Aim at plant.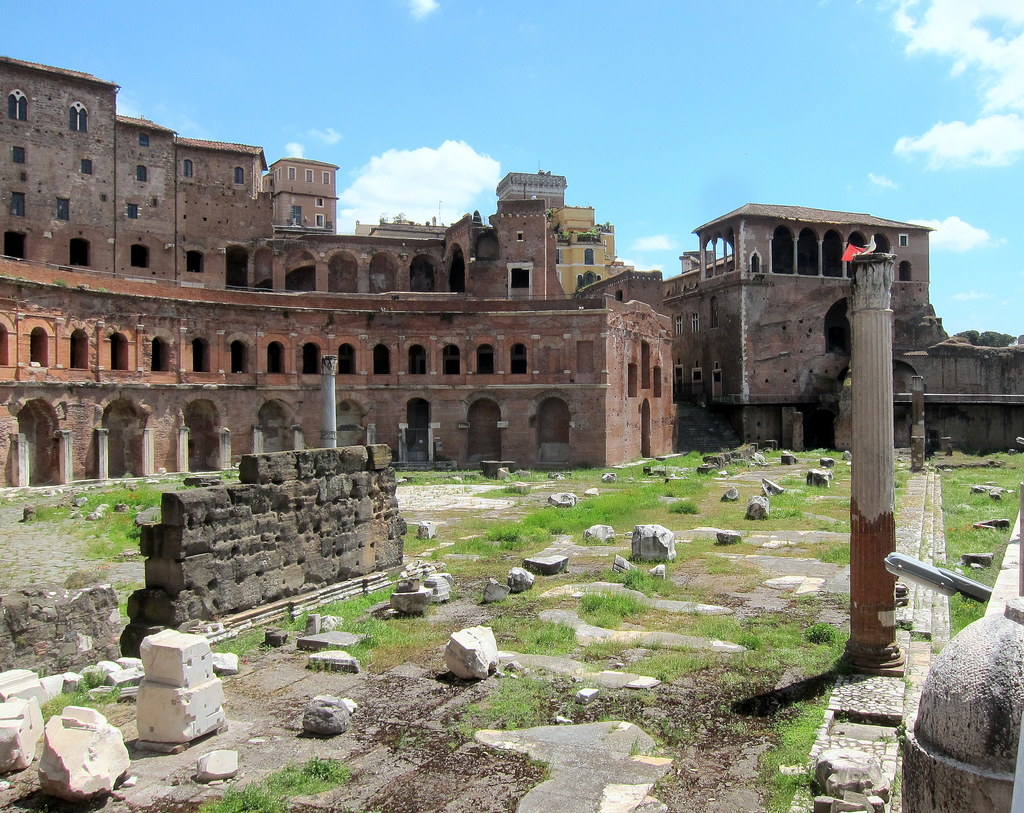
Aimed at [left=577, top=592, right=637, bottom=631].
